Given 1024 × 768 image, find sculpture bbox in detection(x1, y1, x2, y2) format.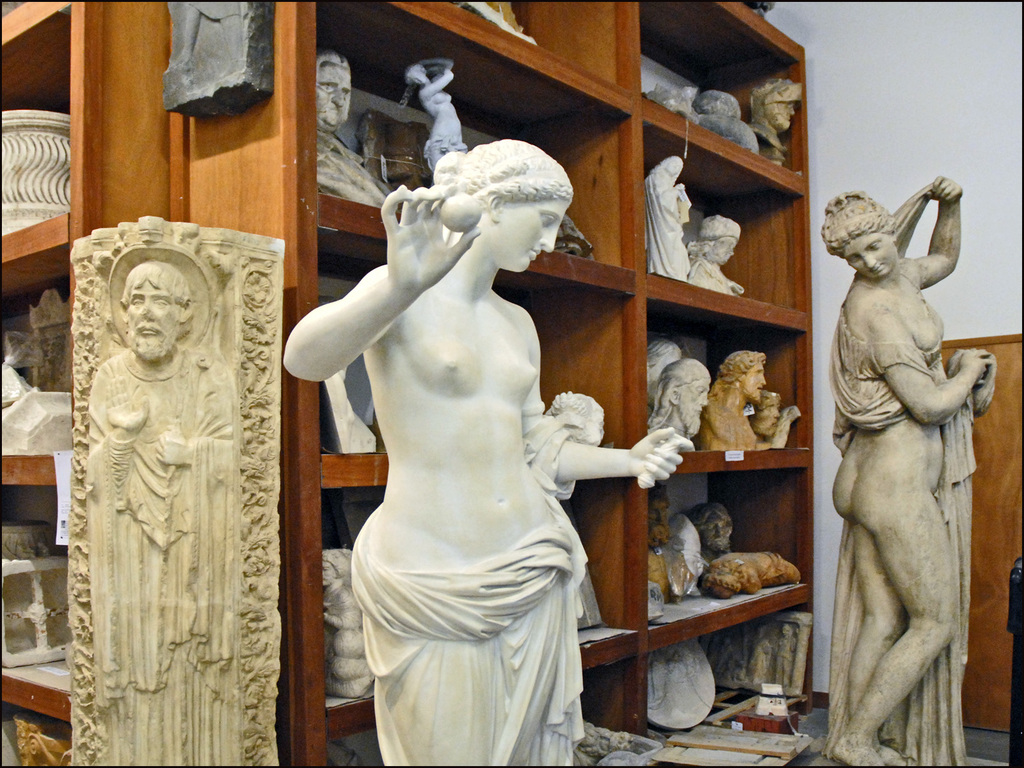
detection(644, 154, 689, 280).
